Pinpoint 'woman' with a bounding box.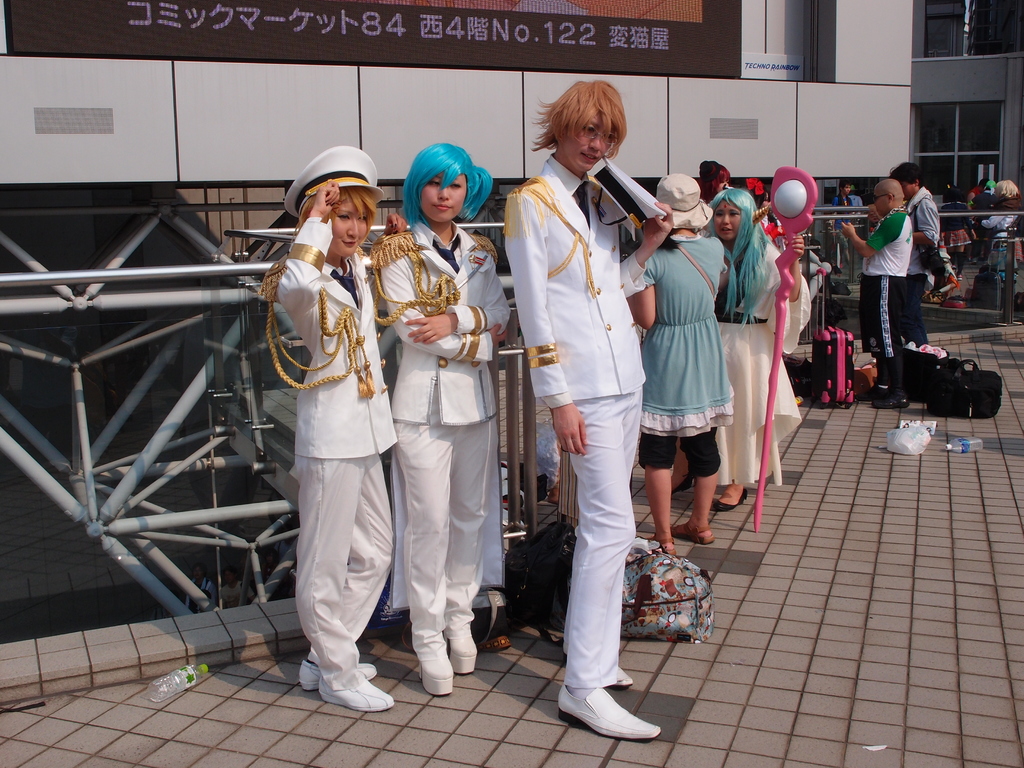
Rect(687, 184, 812, 515).
